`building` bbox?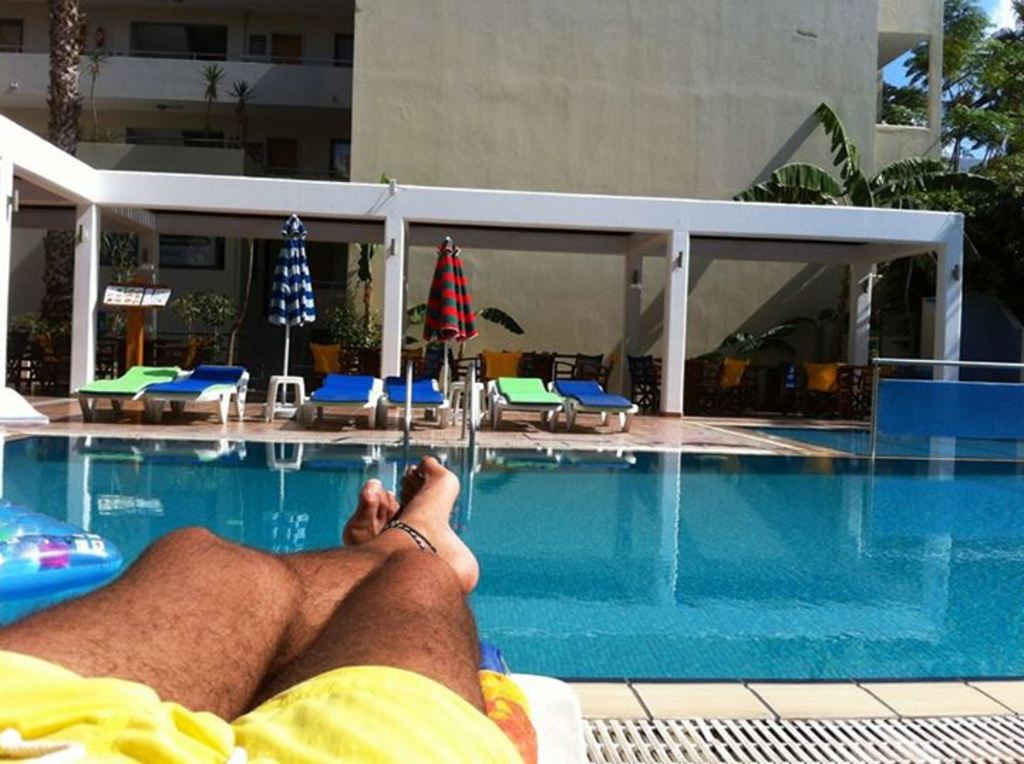
<region>0, 0, 944, 405</region>
